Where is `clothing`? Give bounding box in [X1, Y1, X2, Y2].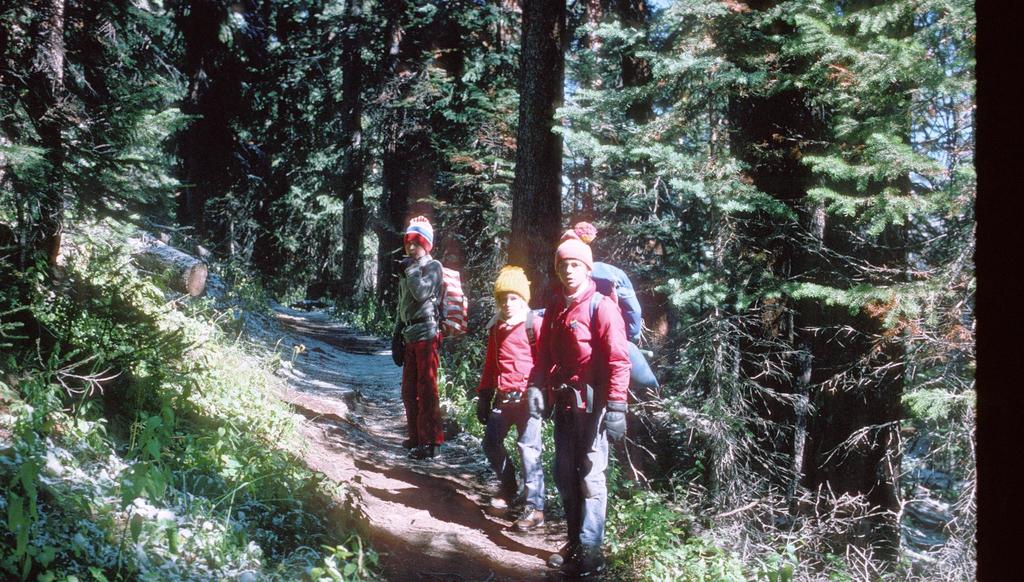
[393, 228, 466, 446].
